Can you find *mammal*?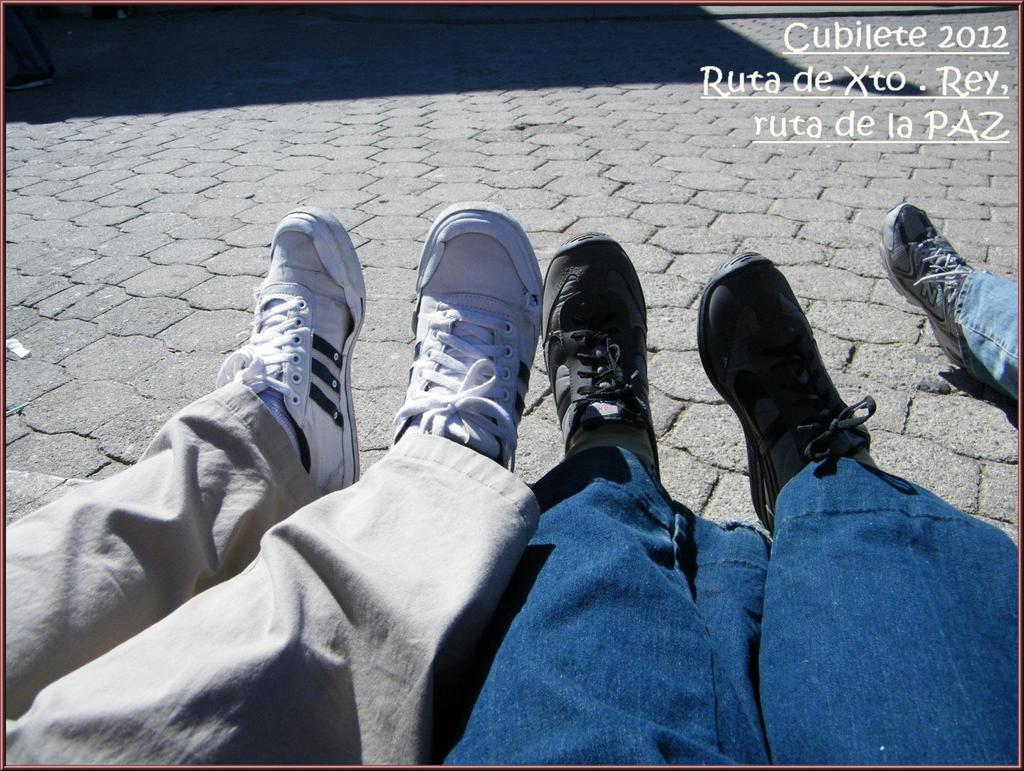
Yes, bounding box: <region>4, 195, 548, 758</region>.
